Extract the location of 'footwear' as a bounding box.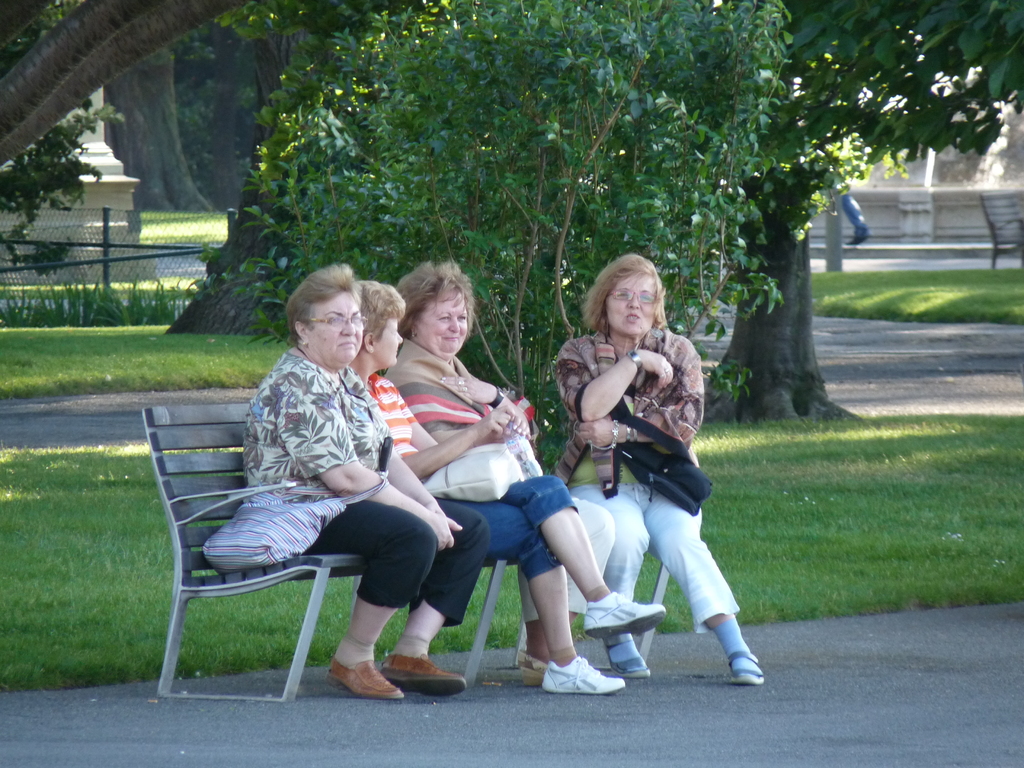
region(386, 652, 465, 695).
